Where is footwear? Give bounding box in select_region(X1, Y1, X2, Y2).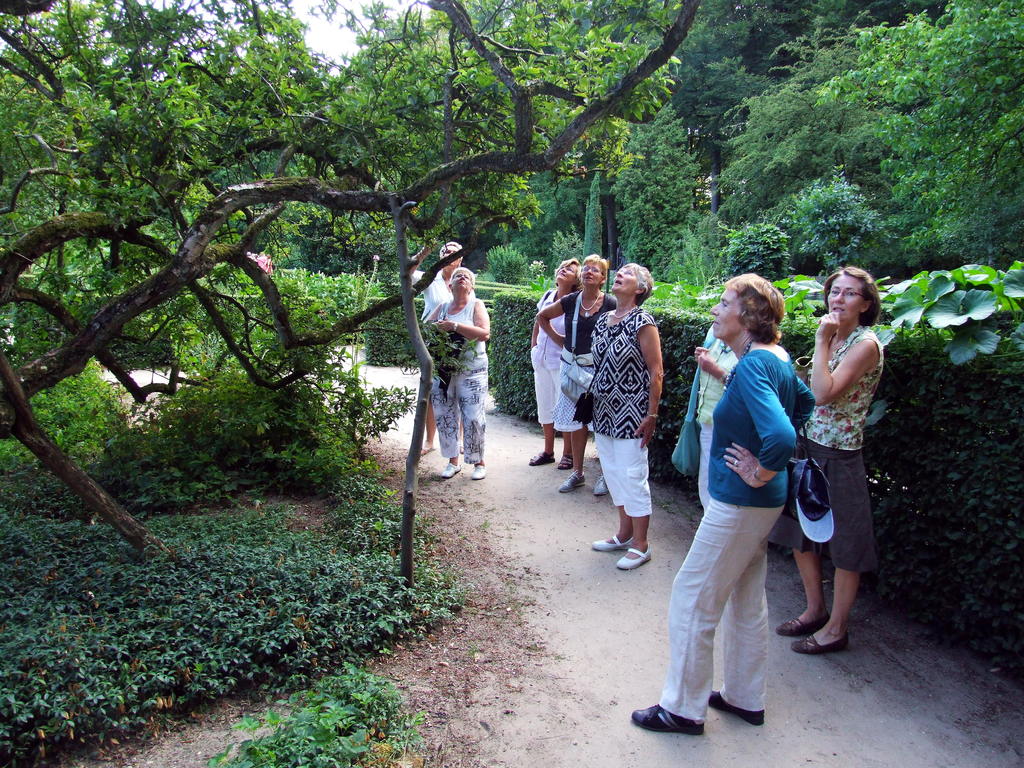
select_region(526, 447, 556, 461).
